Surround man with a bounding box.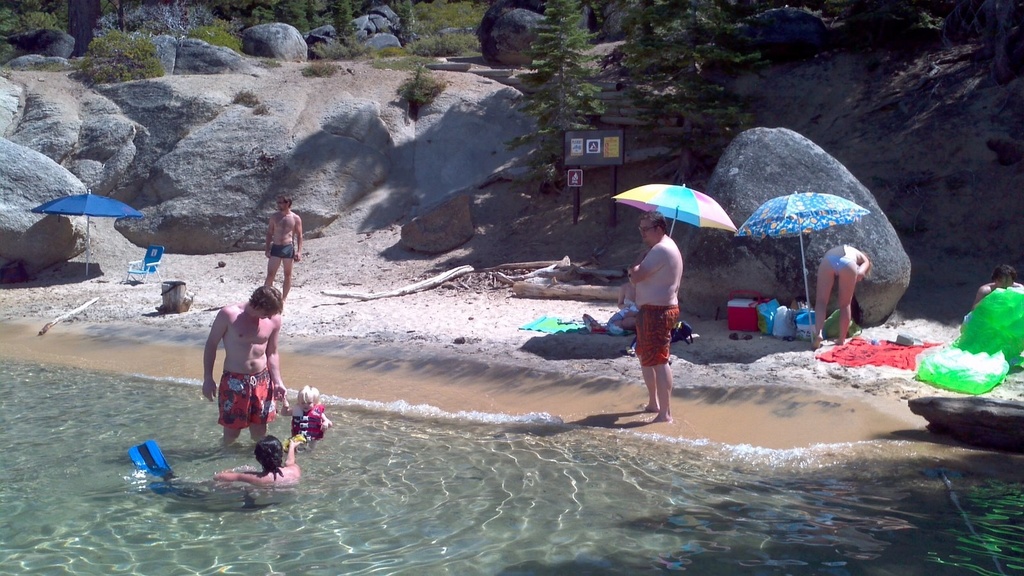
locate(263, 195, 300, 298).
